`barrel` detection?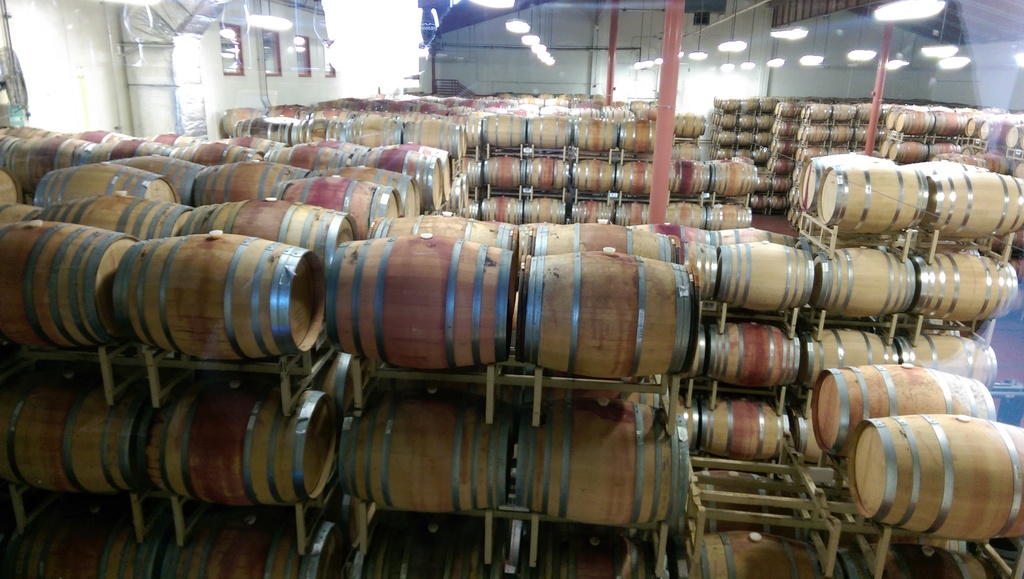
rect(148, 510, 360, 578)
